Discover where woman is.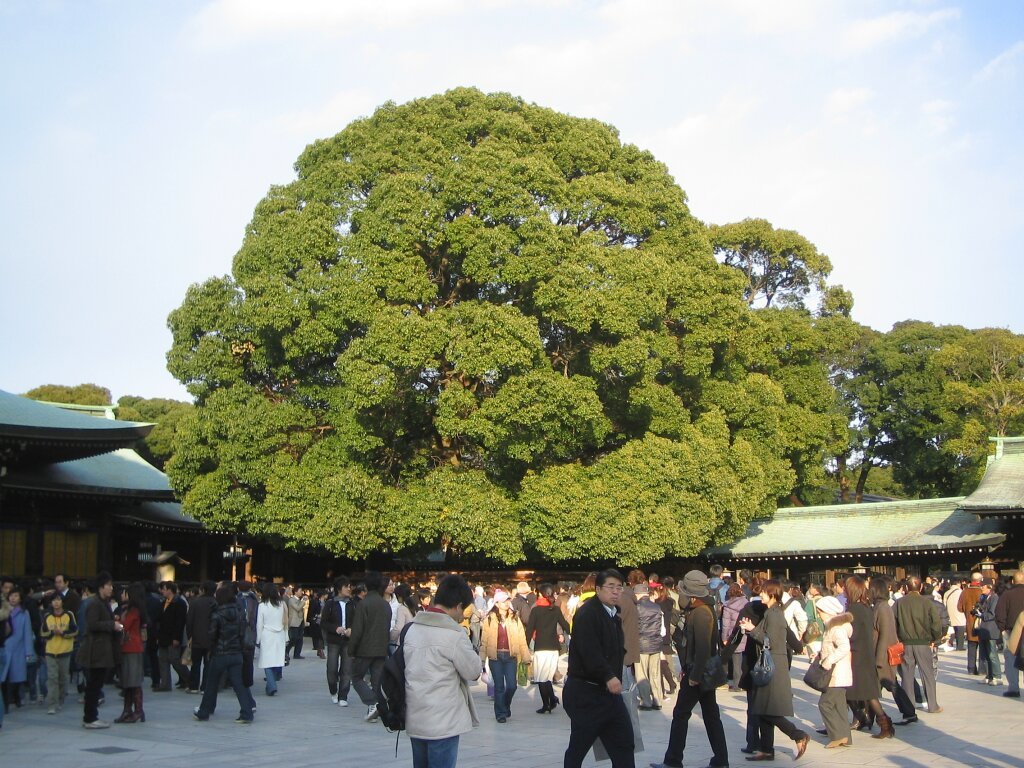
Discovered at crop(809, 594, 856, 749).
